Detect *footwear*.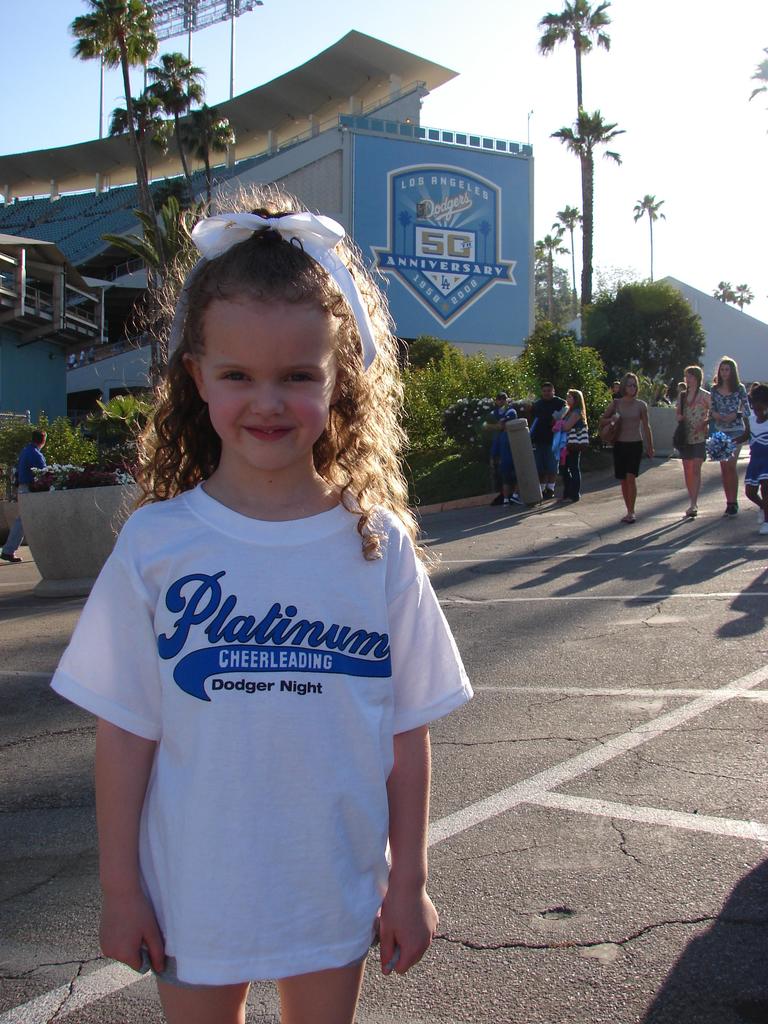
Detected at BBox(723, 499, 739, 516).
